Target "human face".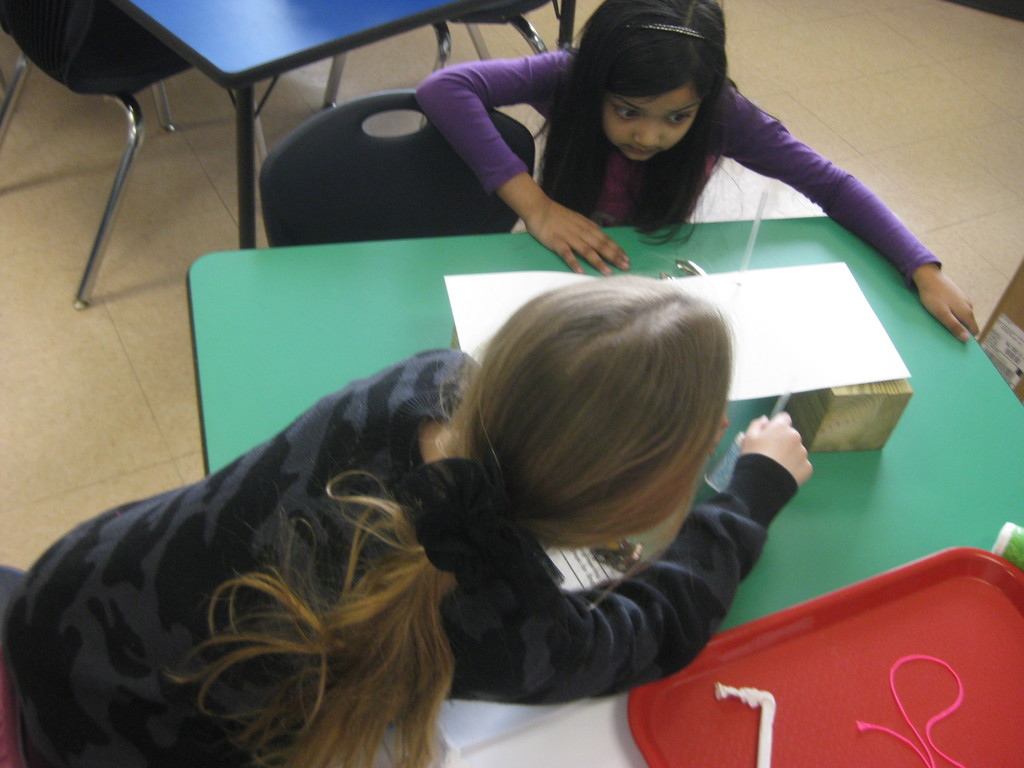
Target region: BBox(598, 85, 700, 160).
